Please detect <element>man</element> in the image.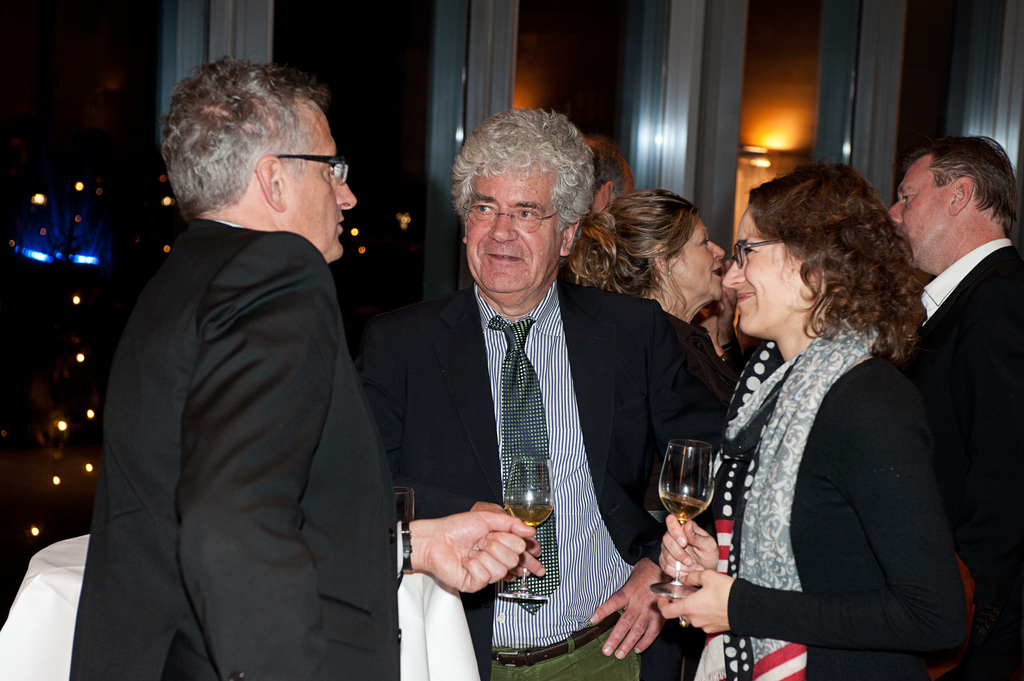
<region>382, 143, 682, 673</region>.
